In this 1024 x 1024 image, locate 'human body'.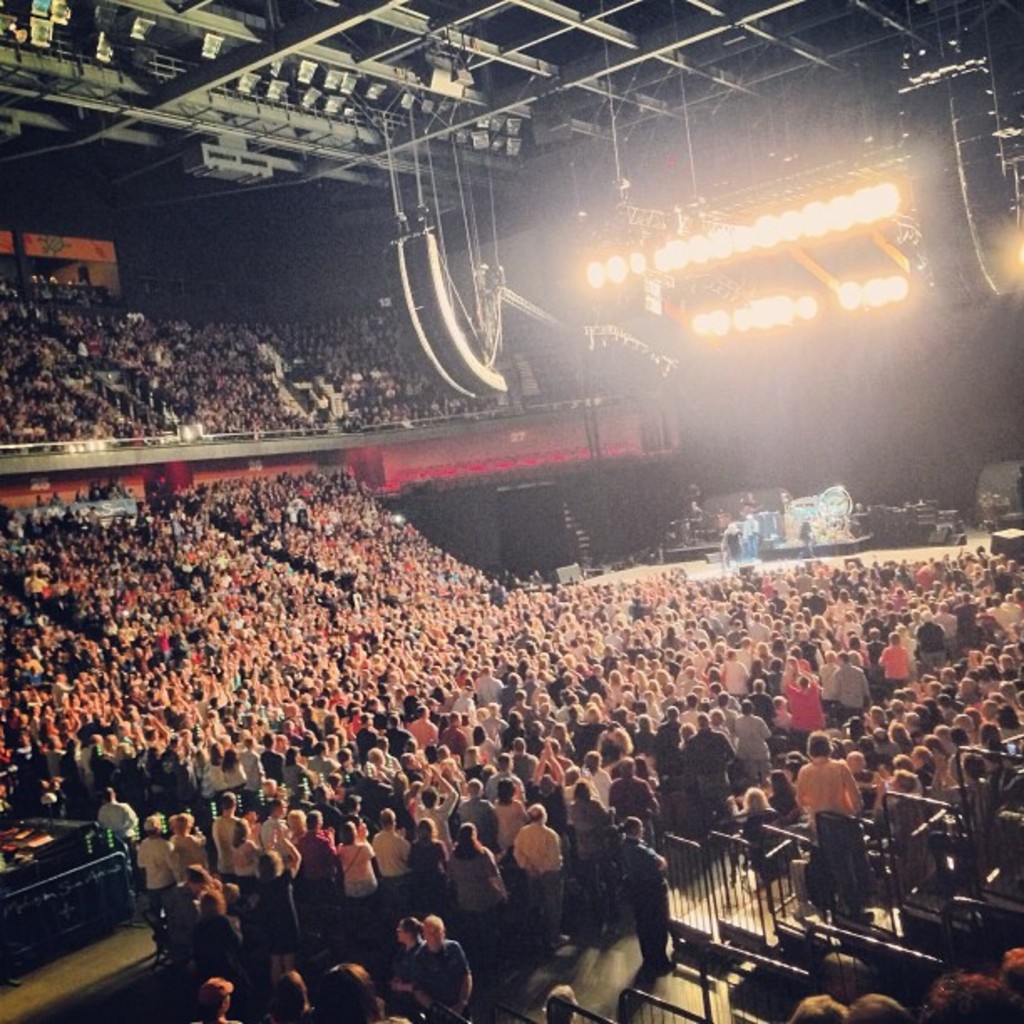
Bounding box: 932 599 957 649.
